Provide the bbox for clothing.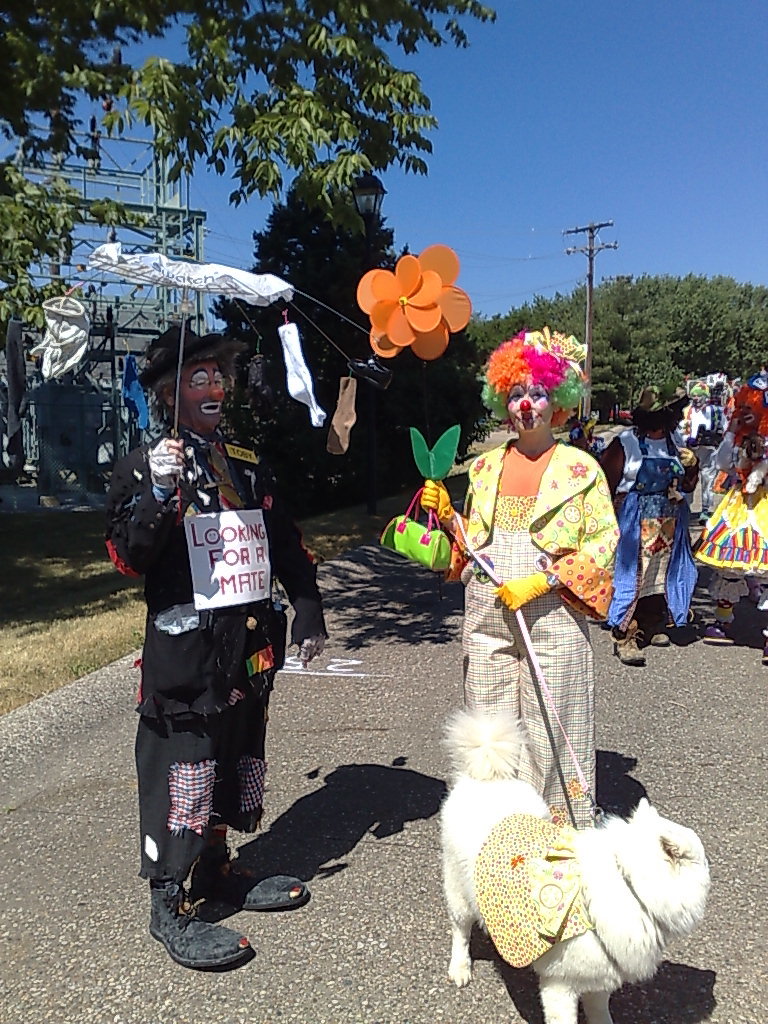
(438,390,636,850).
